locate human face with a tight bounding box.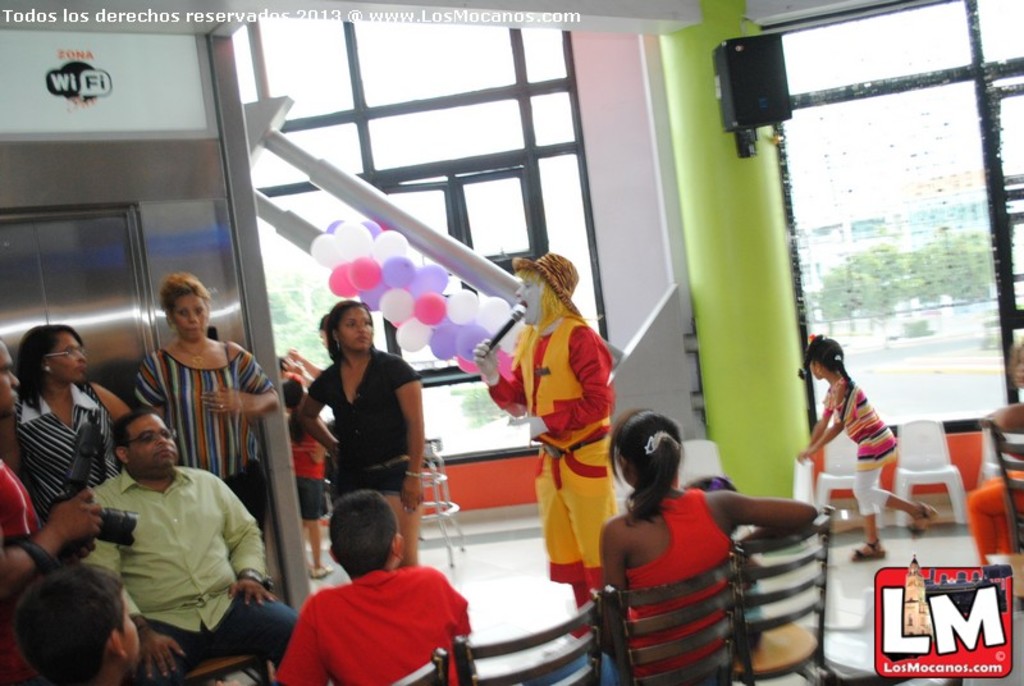
(173,292,209,340).
